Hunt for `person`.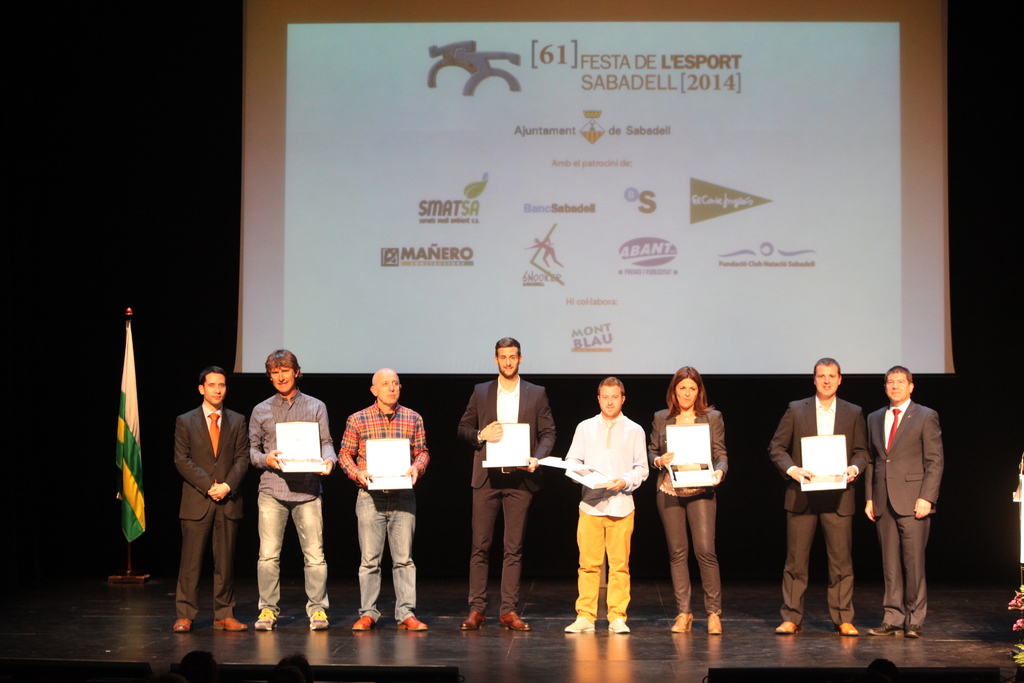
Hunted down at 646, 368, 730, 638.
